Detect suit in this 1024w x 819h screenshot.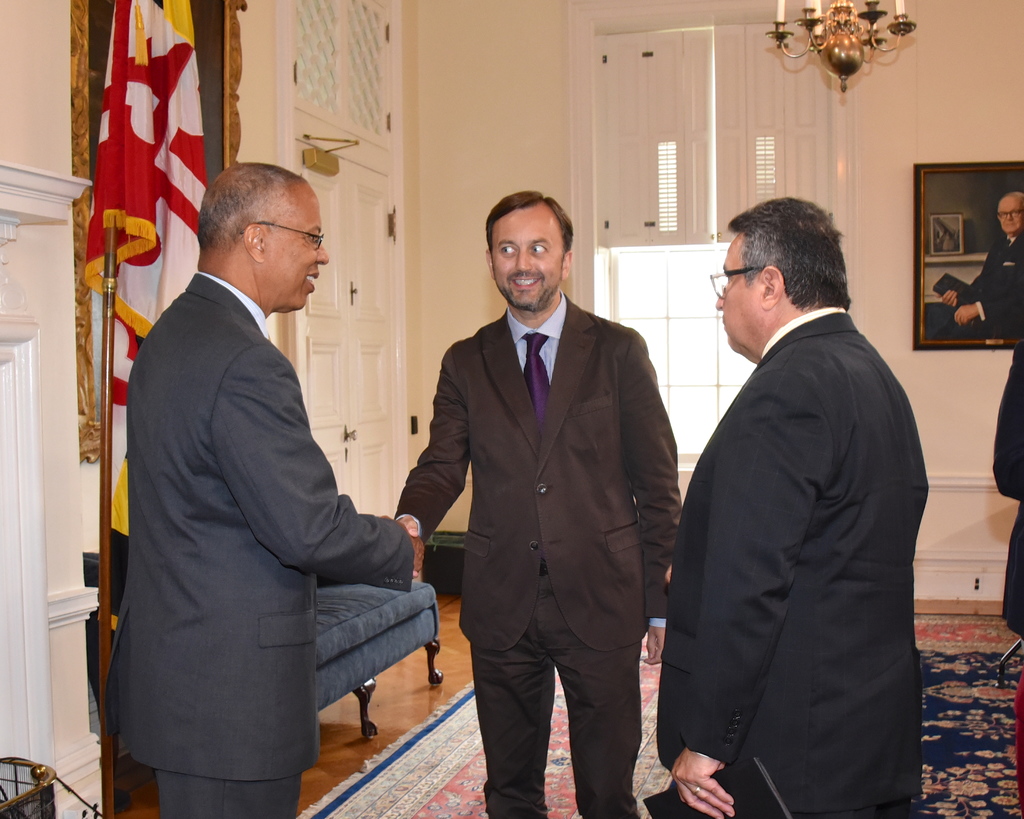
Detection: locate(396, 293, 684, 818).
